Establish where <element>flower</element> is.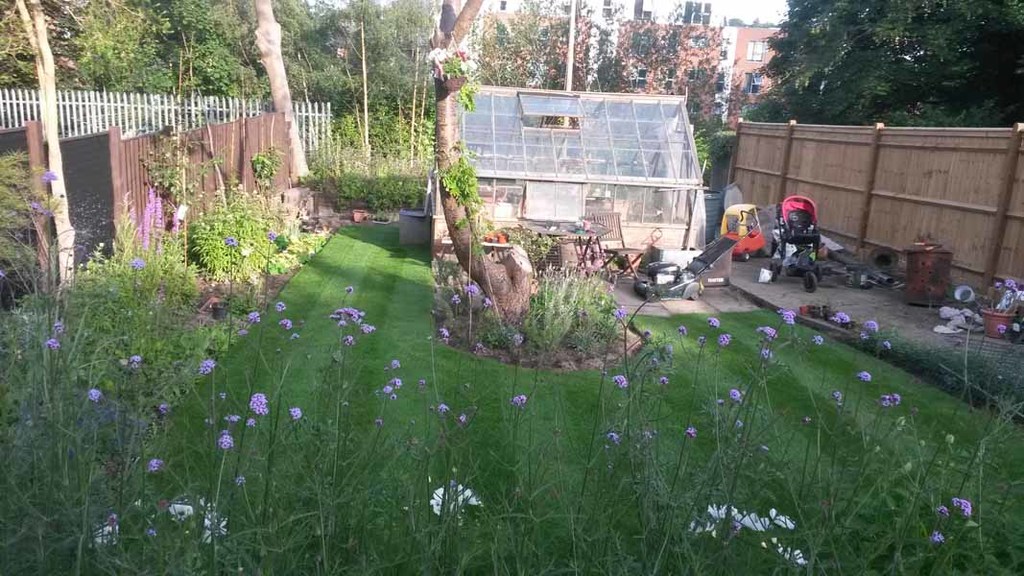
Established at <bbox>937, 506, 950, 519</bbox>.
